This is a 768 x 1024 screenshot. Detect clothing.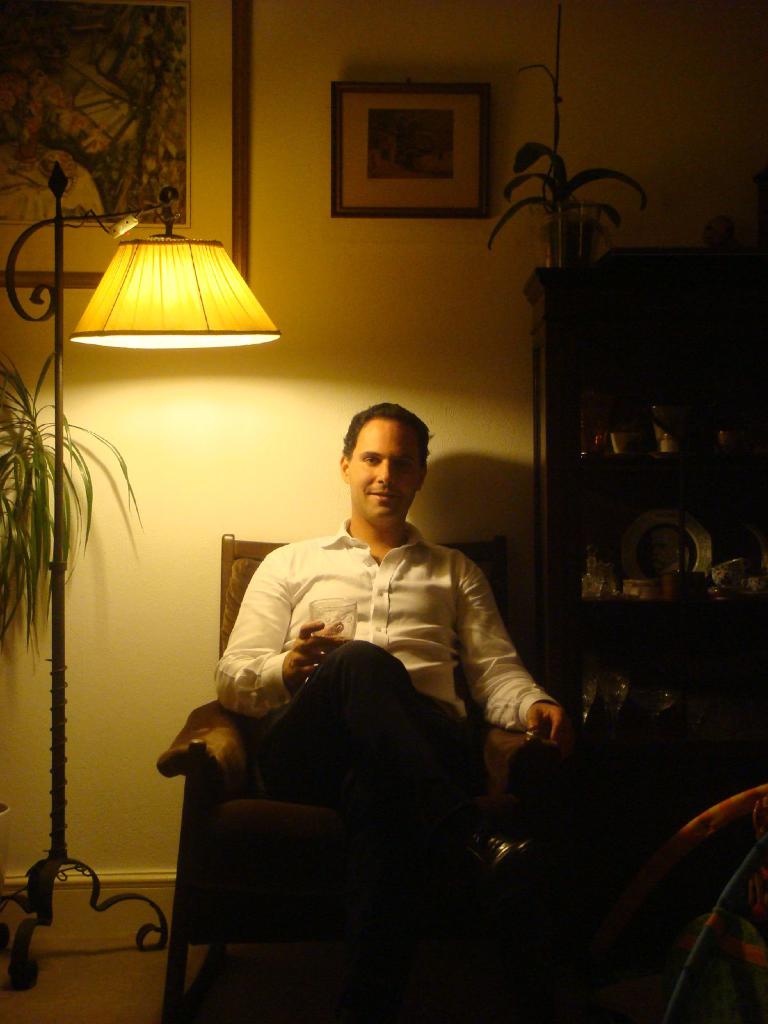
[200,524,571,911].
